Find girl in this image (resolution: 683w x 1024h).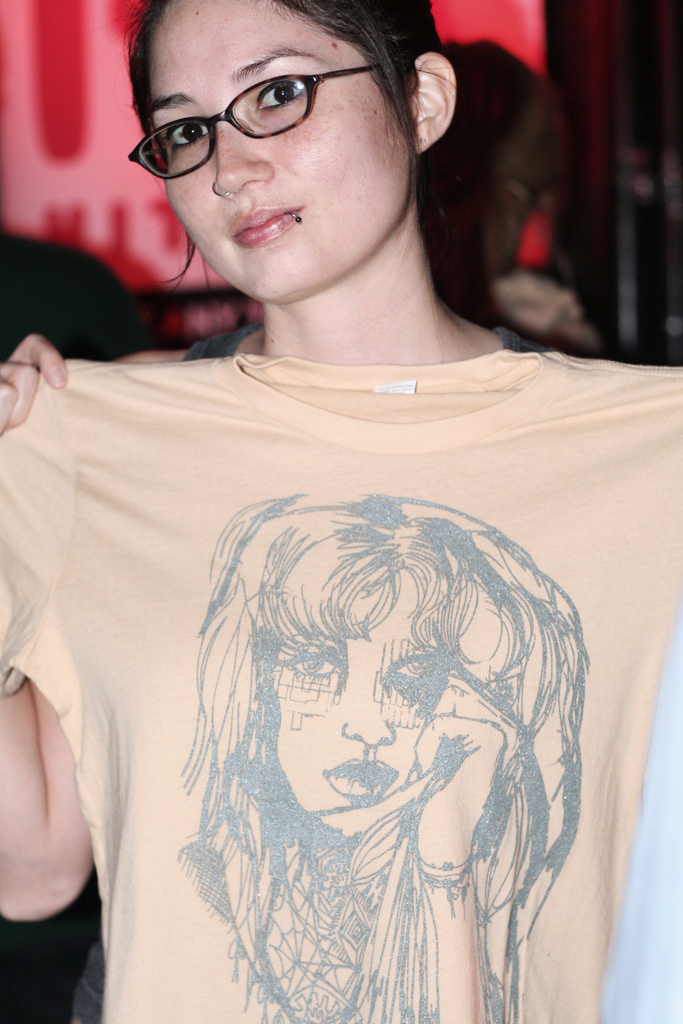
box=[0, 0, 682, 1023].
